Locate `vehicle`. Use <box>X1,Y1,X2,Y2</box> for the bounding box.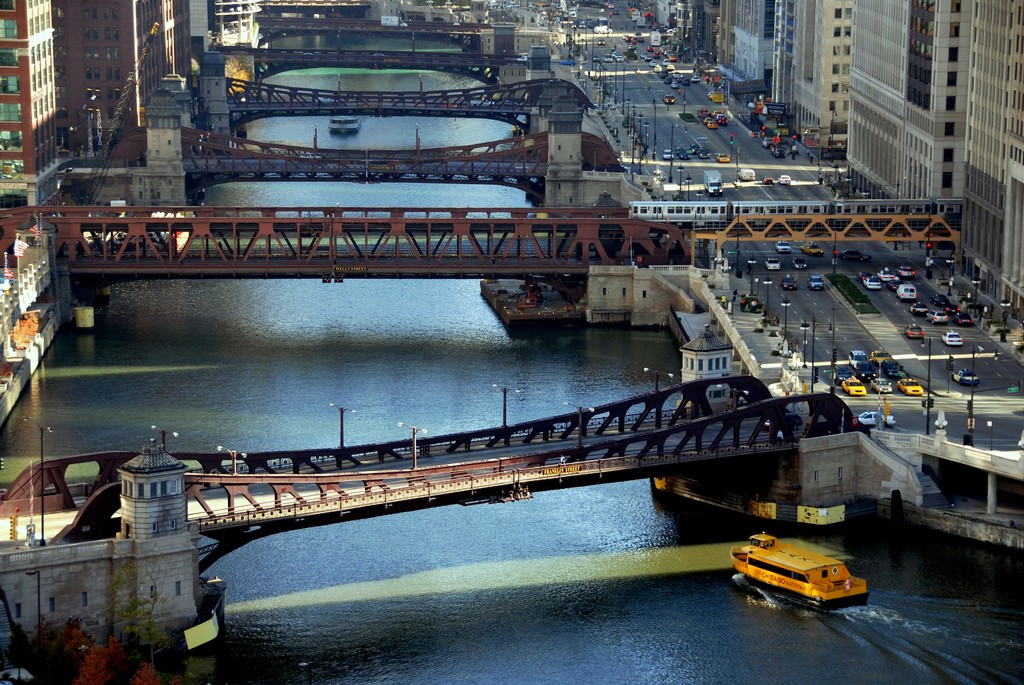
<box>776,238,789,254</box>.
